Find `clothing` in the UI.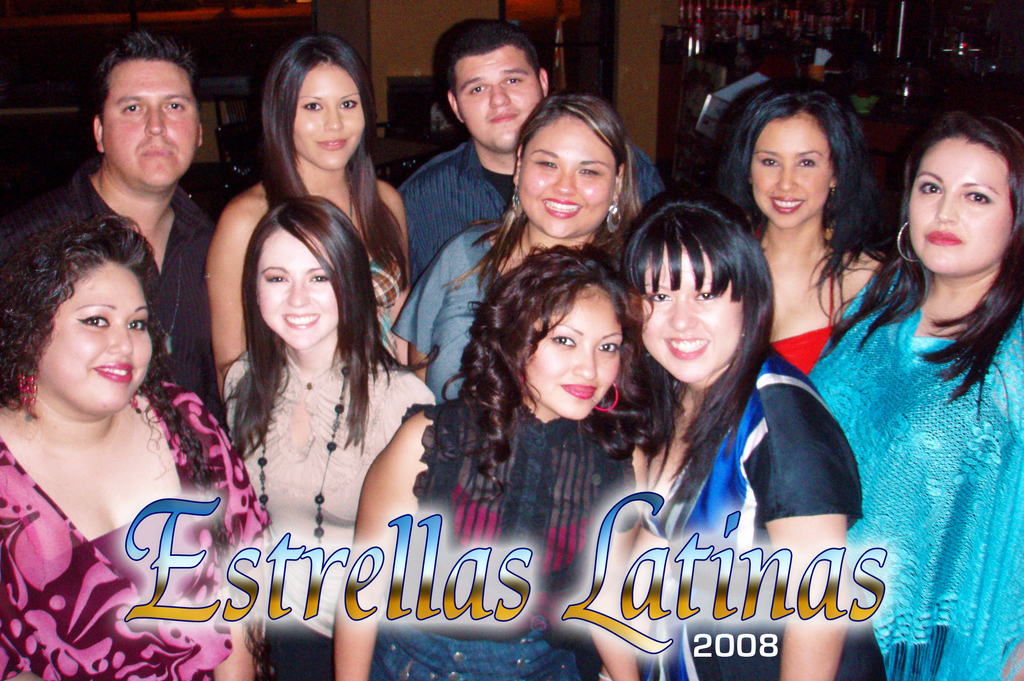
UI element at (left=400, top=136, right=662, bottom=291).
